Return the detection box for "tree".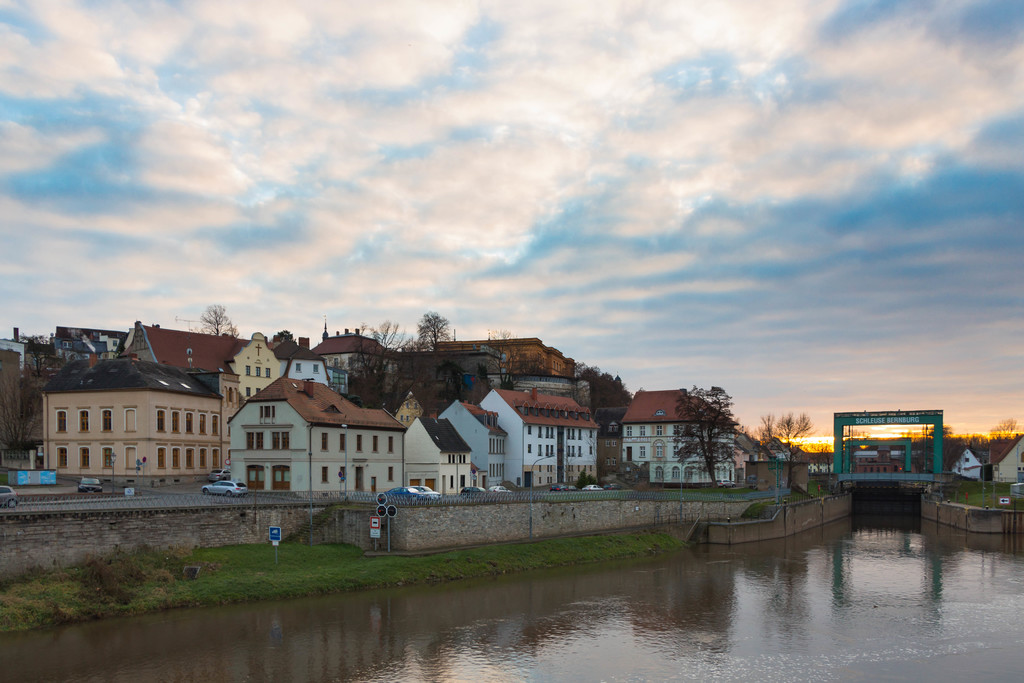
bbox=[991, 416, 1023, 456].
